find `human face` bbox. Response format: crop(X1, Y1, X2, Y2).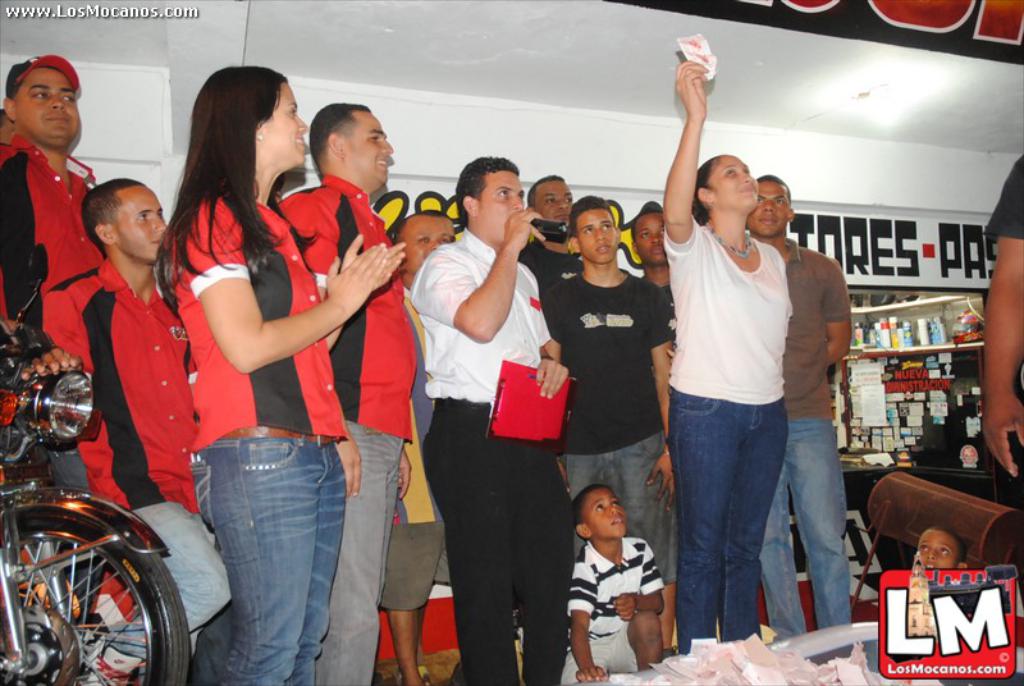
crop(4, 114, 19, 141).
